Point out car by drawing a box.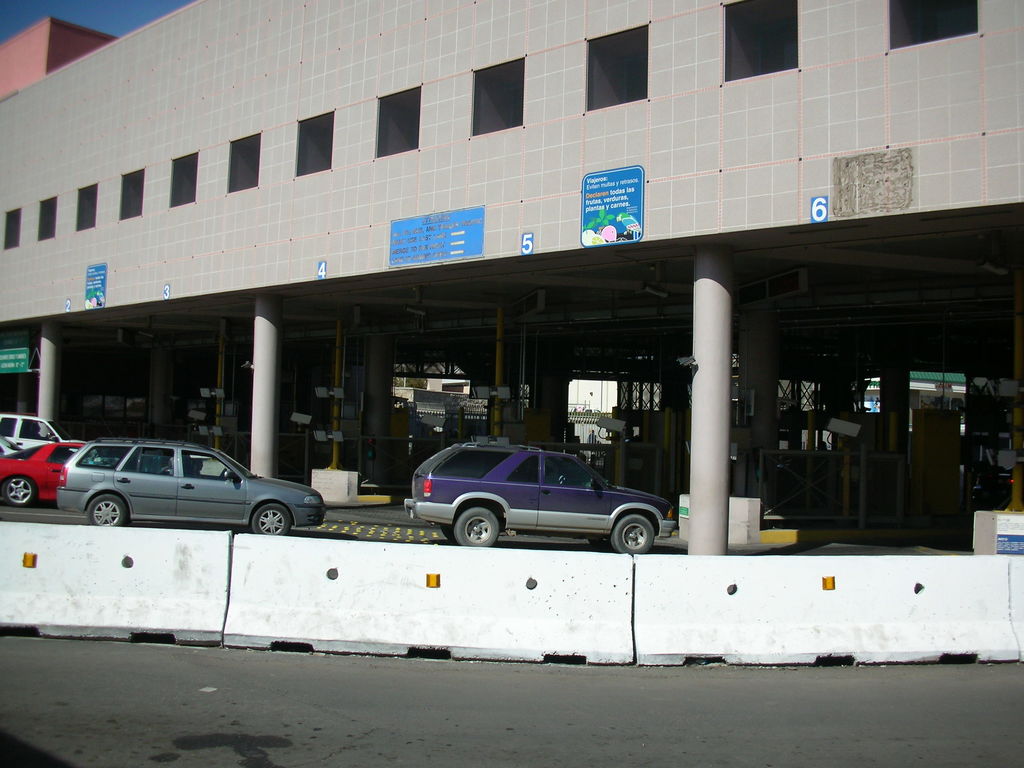
locate(0, 436, 24, 455).
